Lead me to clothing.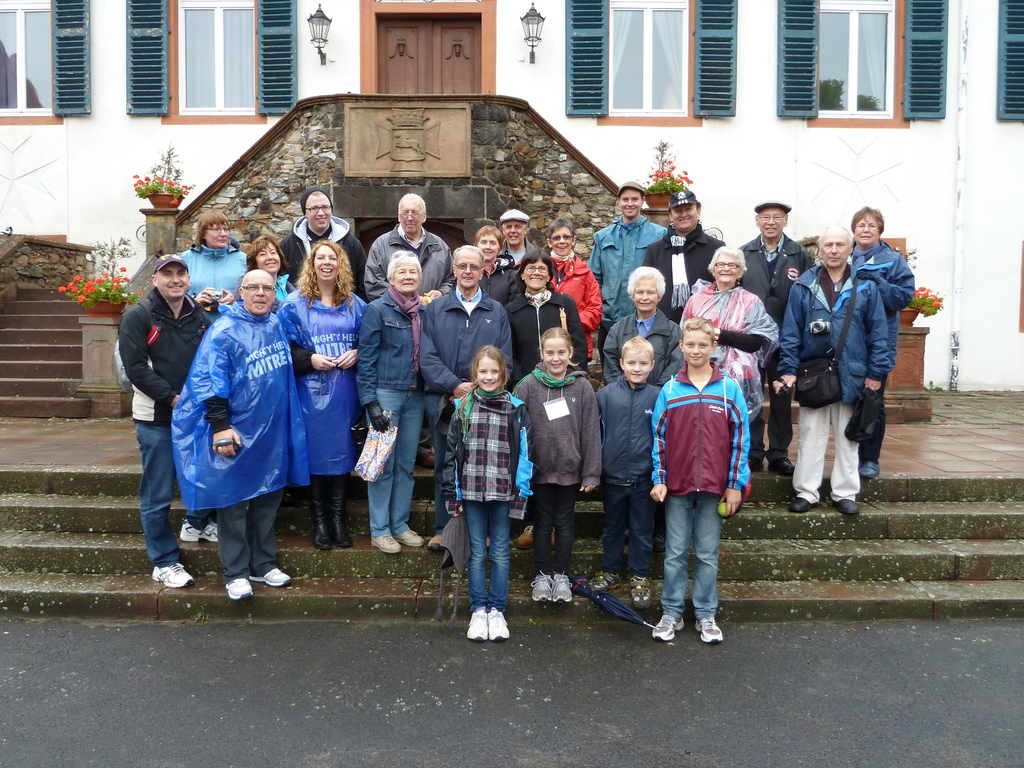
Lead to box(520, 355, 606, 589).
